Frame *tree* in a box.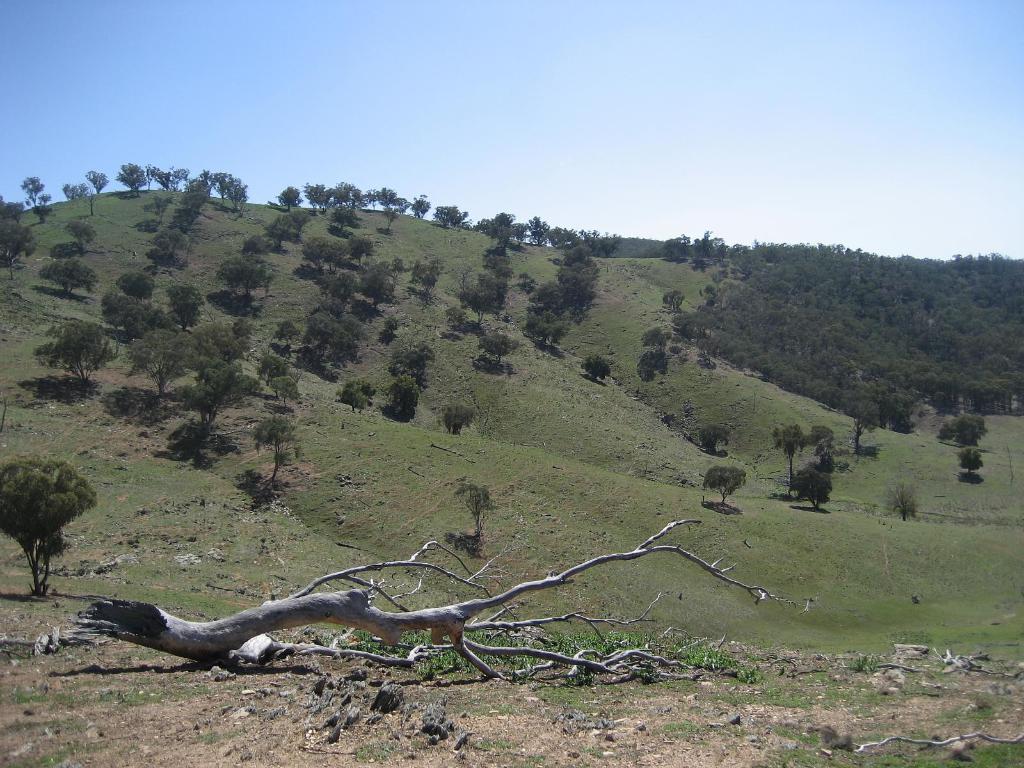
Rect(172, 316, 255, 365).
